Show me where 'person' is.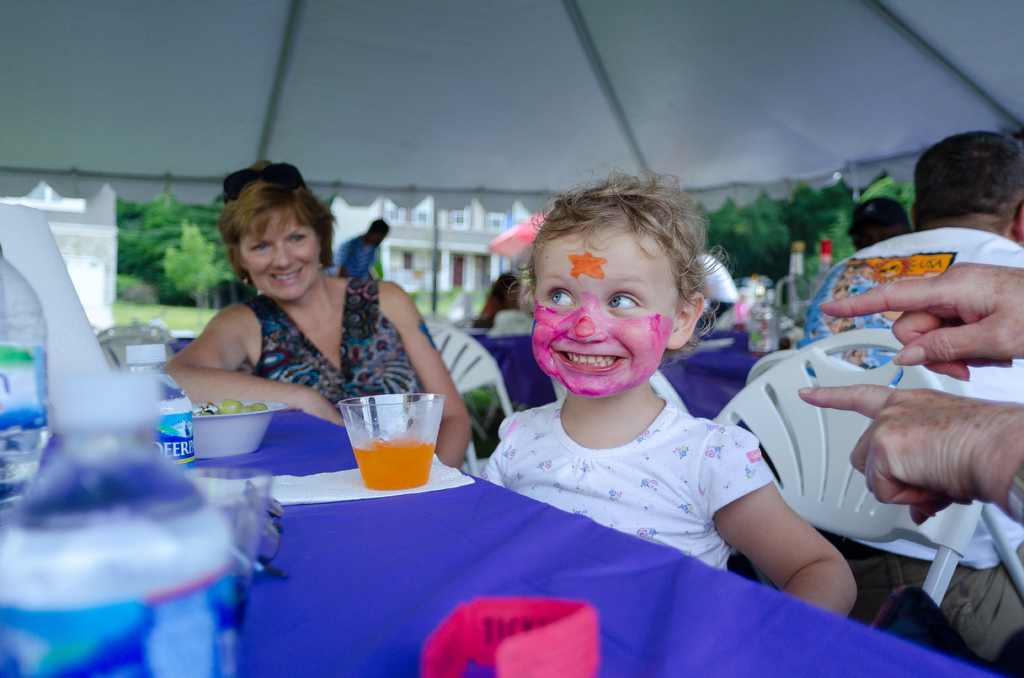
'person' is at pyautogui.locateOnScreen(803, 134, 1023, 664).
